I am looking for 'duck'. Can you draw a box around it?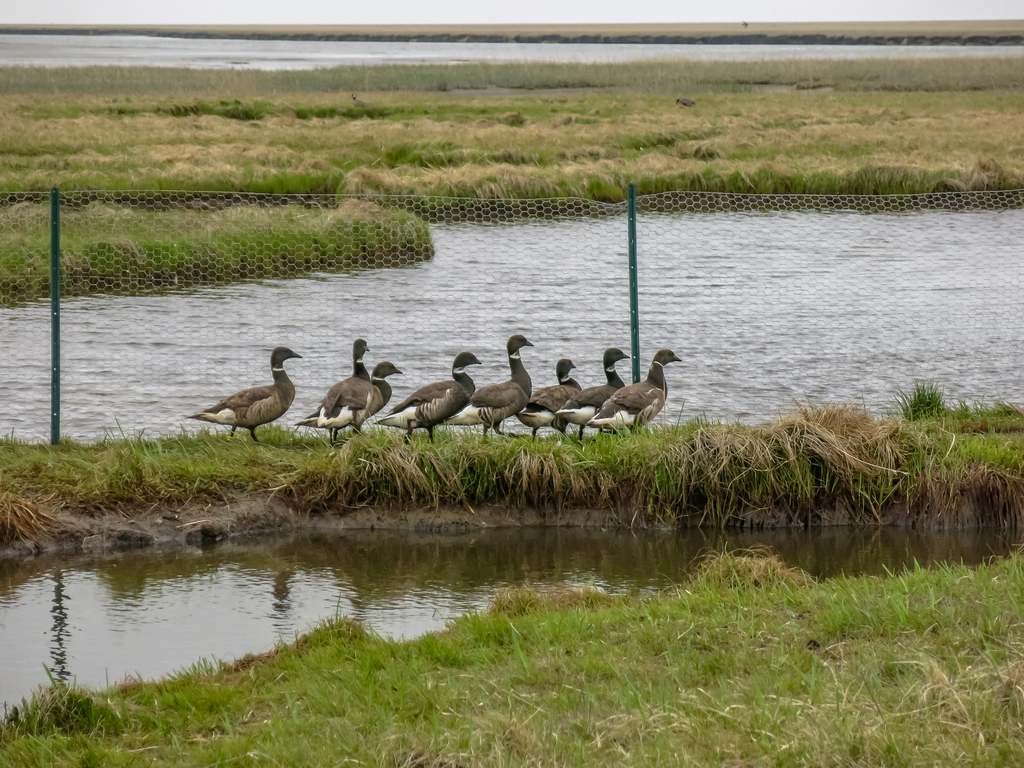
Sure, the bounding box is (457, 333, 540, 435).
